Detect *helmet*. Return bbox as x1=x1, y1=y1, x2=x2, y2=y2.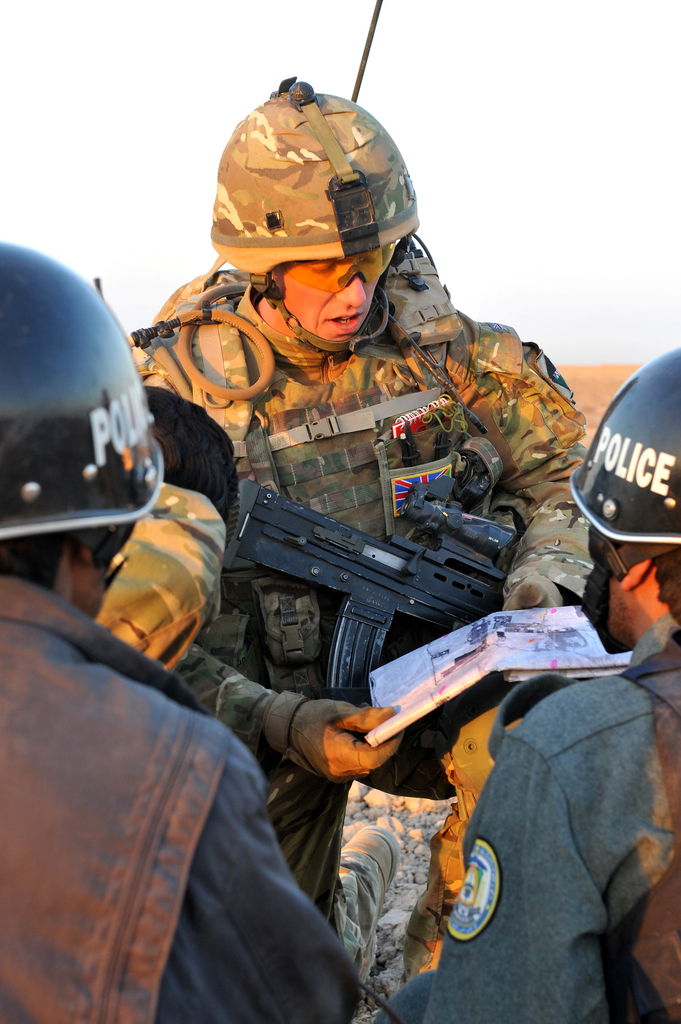
x1=193, y1=97, x2=422, y2=381.
